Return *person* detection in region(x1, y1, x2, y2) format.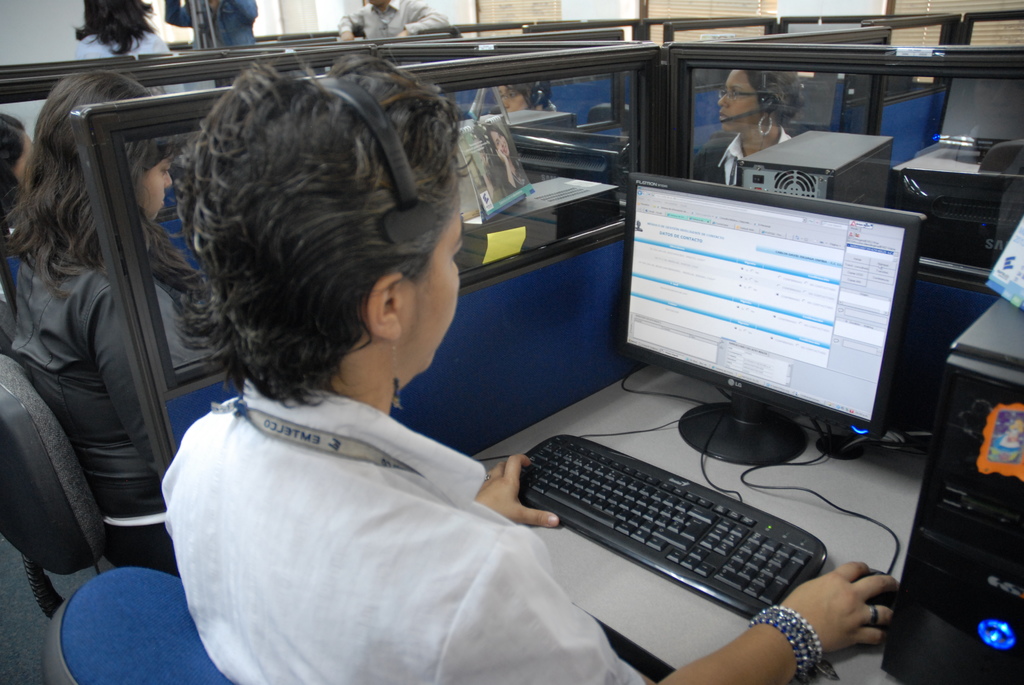
region(694, 71, 807, 186).
